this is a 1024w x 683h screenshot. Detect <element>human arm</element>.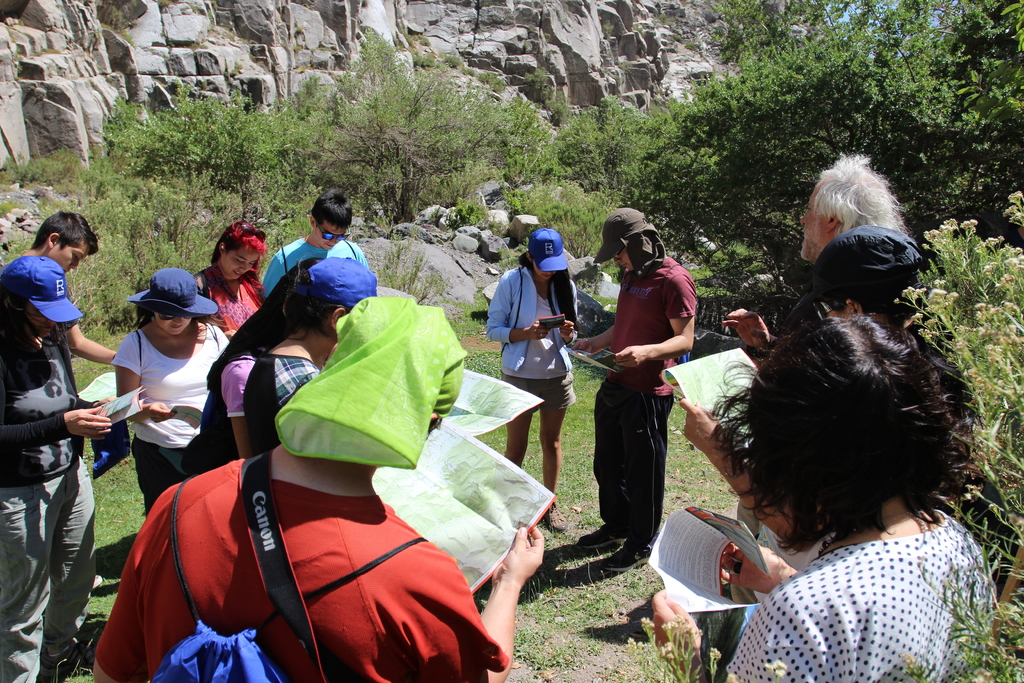
[x1=608, y1=276, x2=700, y2=374].
